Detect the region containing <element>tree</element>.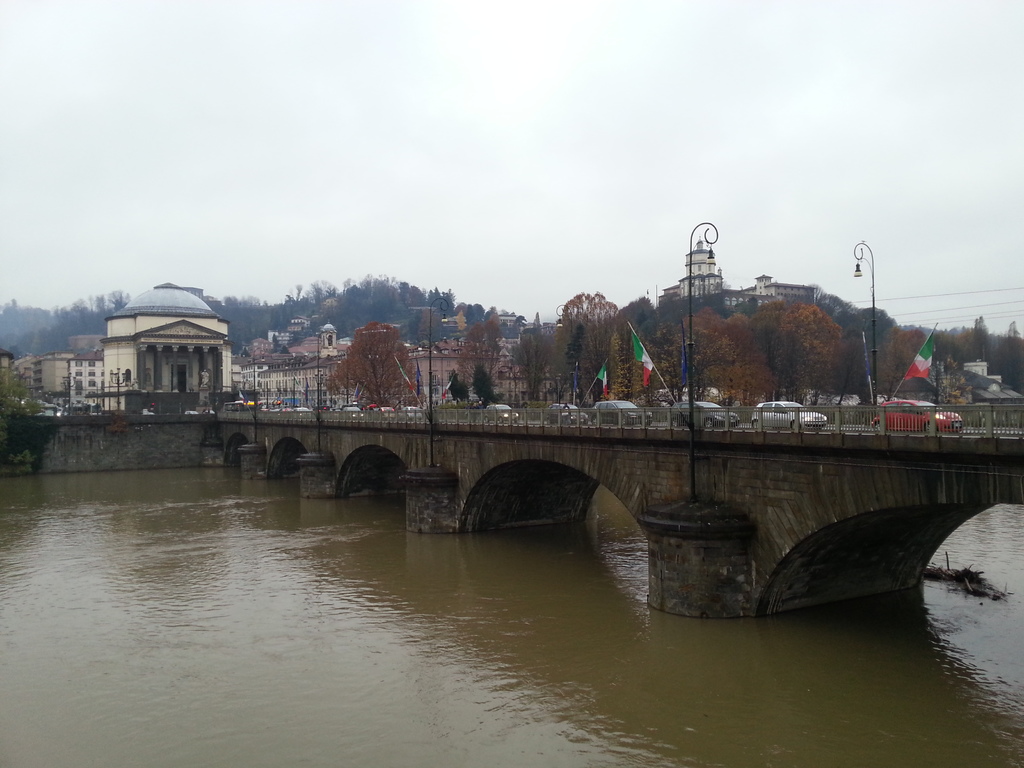
<bbox>837, 300, 892, 341</bbox>.
